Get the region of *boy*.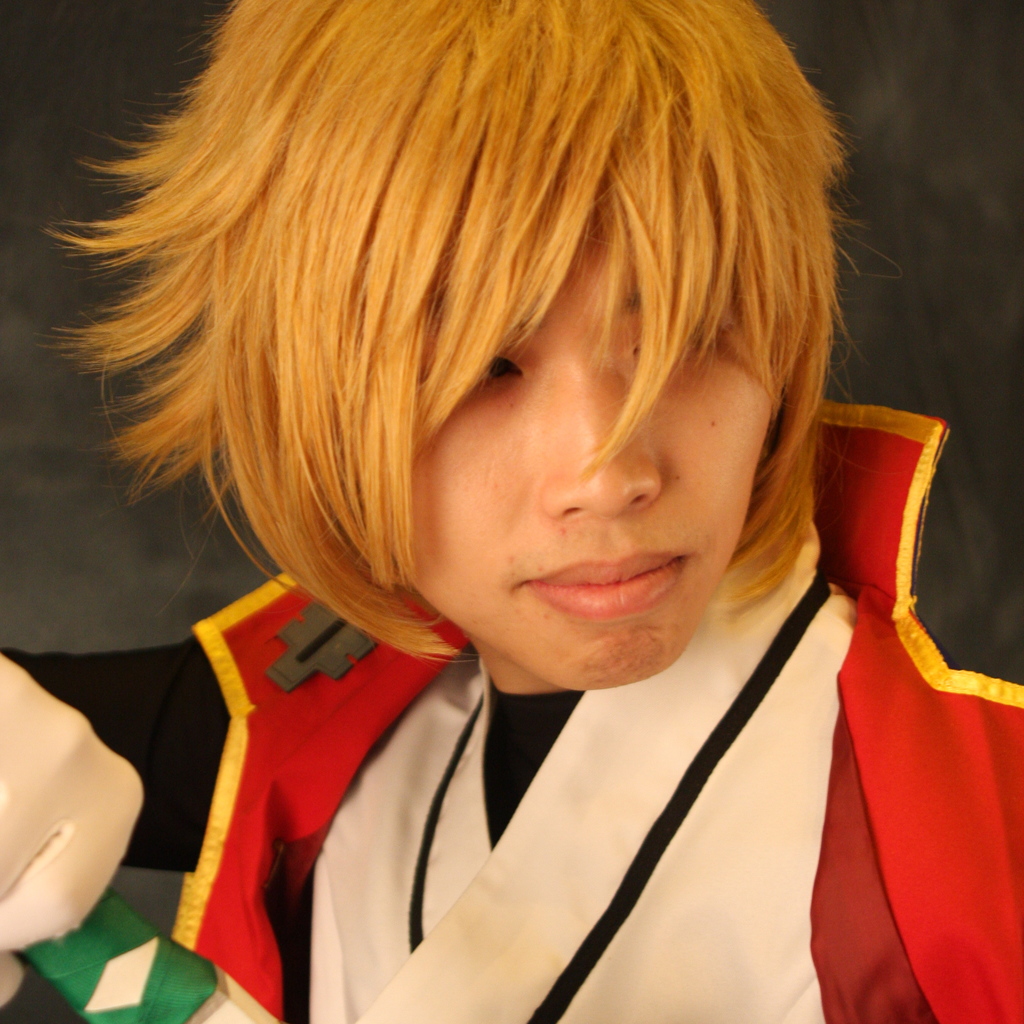
{"left": 0, "top": 0, "right": 1023, "bottom": 1023}.
